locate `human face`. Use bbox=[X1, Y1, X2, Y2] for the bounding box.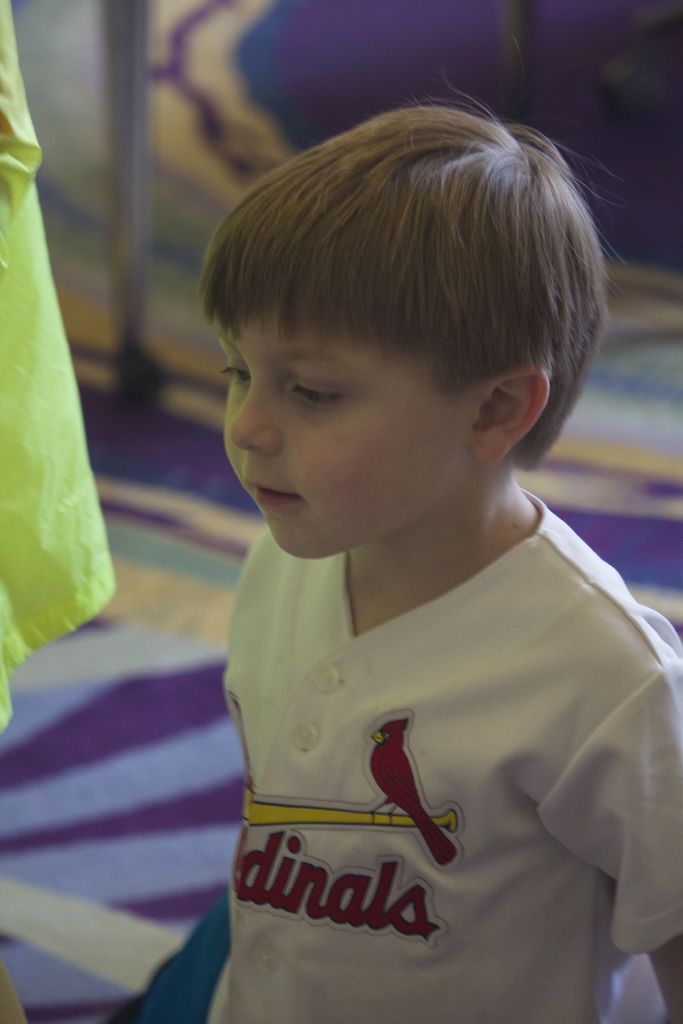
bbox=[223, 297, 468, 559].
